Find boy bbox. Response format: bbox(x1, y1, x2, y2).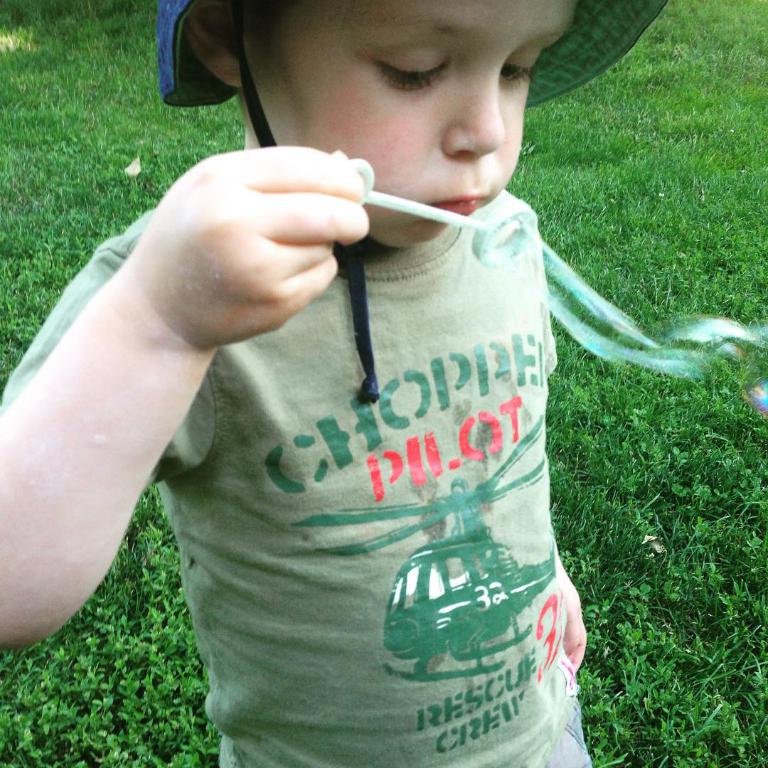
bbox(0, 0, 594, 767).
